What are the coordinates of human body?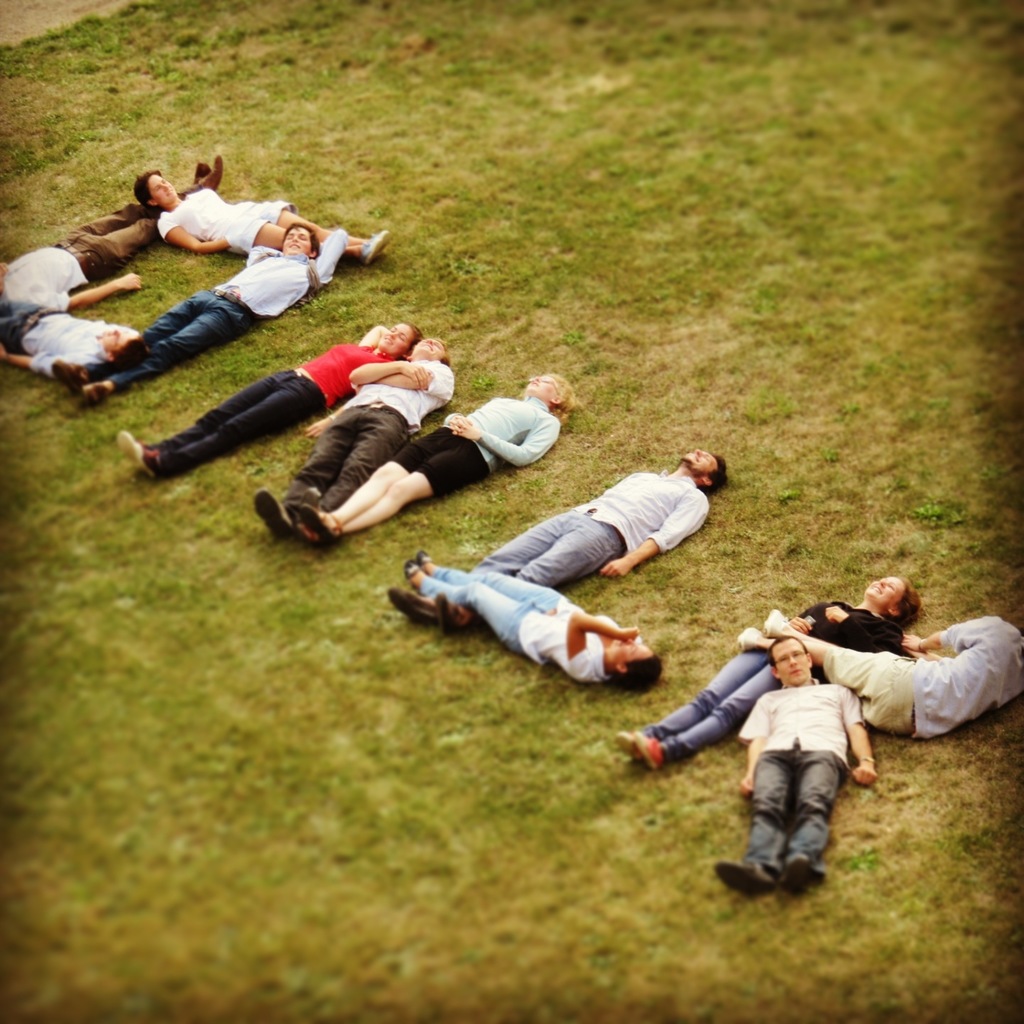
[left=46, top=221, right=348, bottom=403].
